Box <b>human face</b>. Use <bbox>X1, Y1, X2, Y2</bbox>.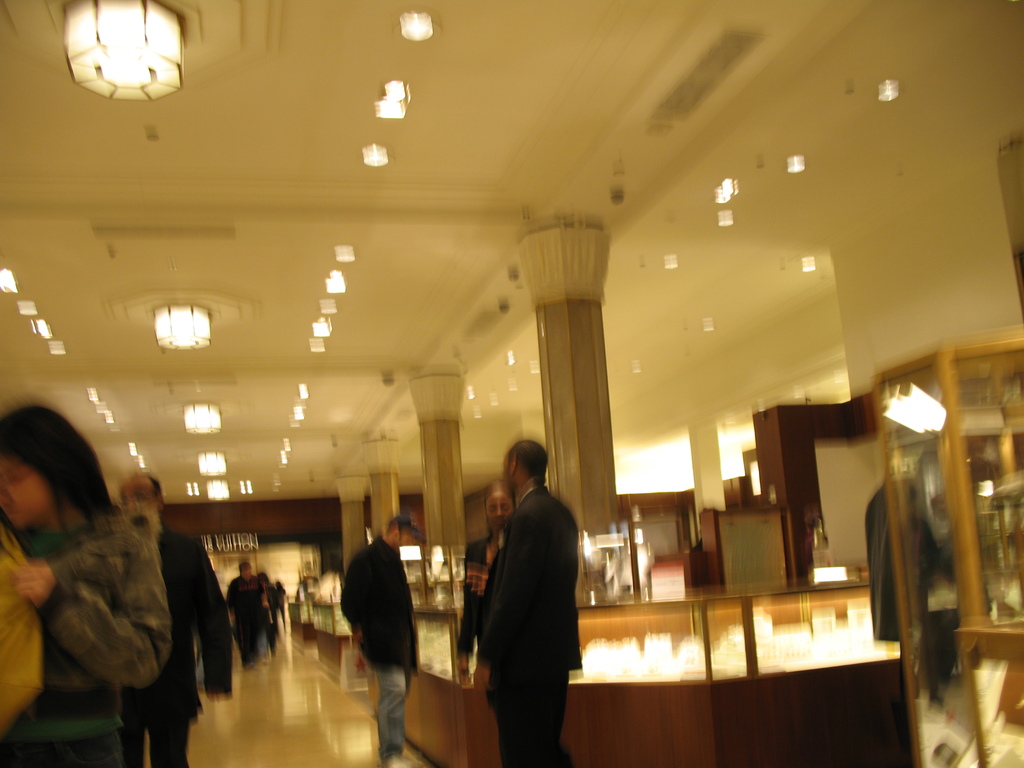
<bbox>124, 484, 152, 516</bbox>.
